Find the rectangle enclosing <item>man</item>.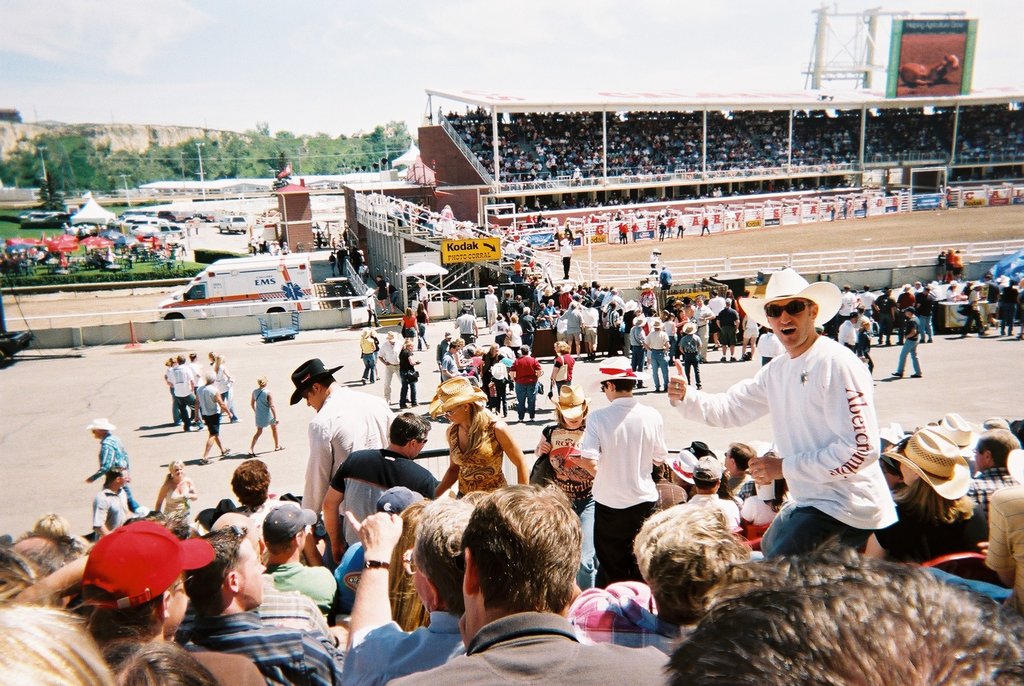
[left=612, top=221, right=623, bottom=243].
